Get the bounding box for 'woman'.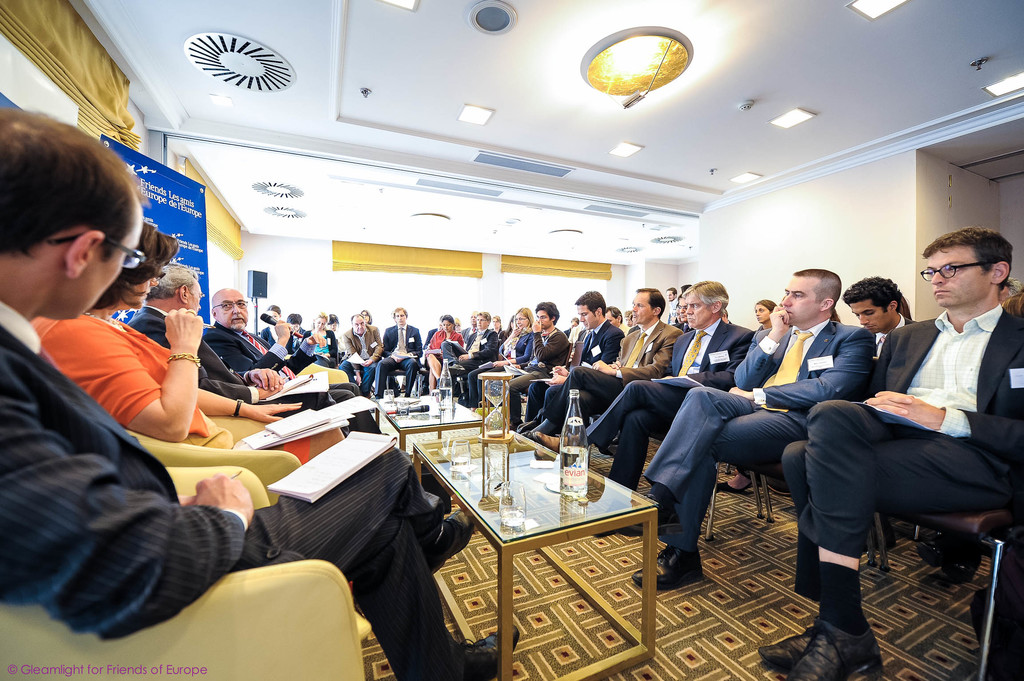
358,310,372,323.
